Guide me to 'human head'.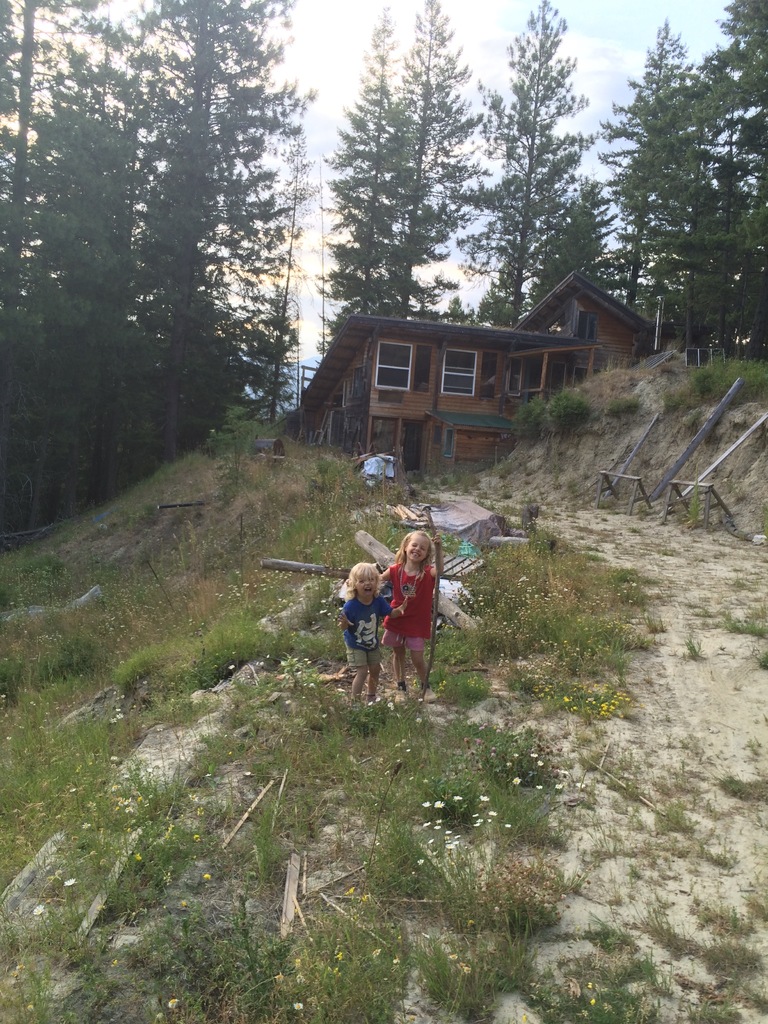
Guidance: bbox(397, 526, 427, 570).
